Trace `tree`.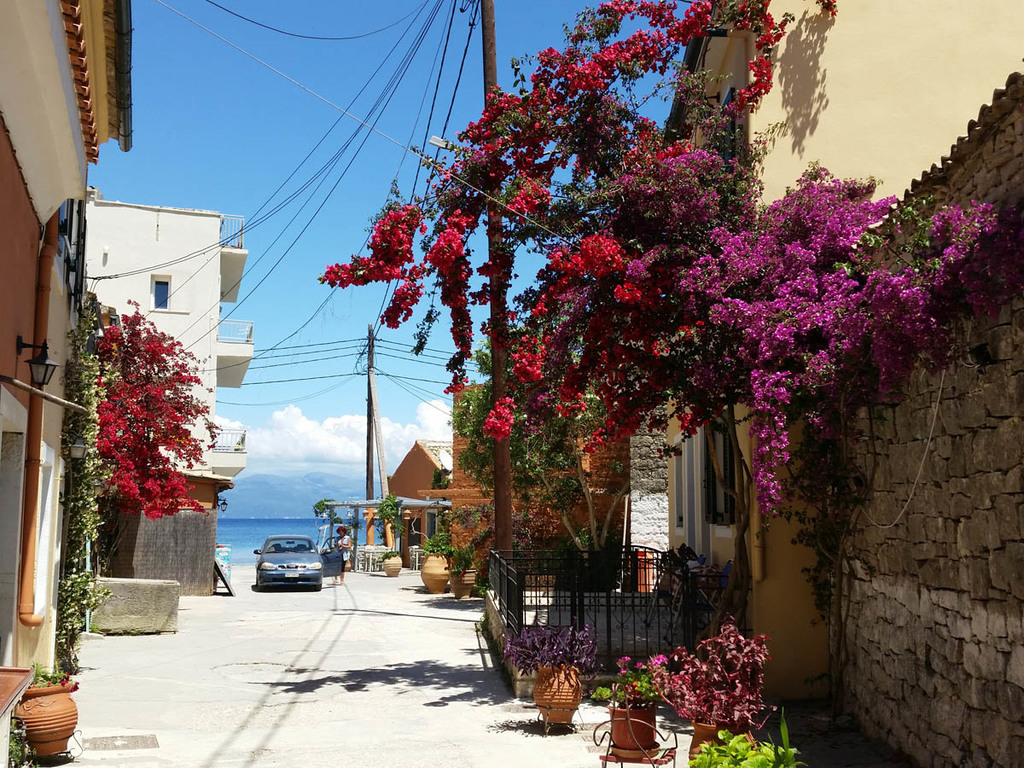
Traced to l=378, t=492, r=410, b=552.
